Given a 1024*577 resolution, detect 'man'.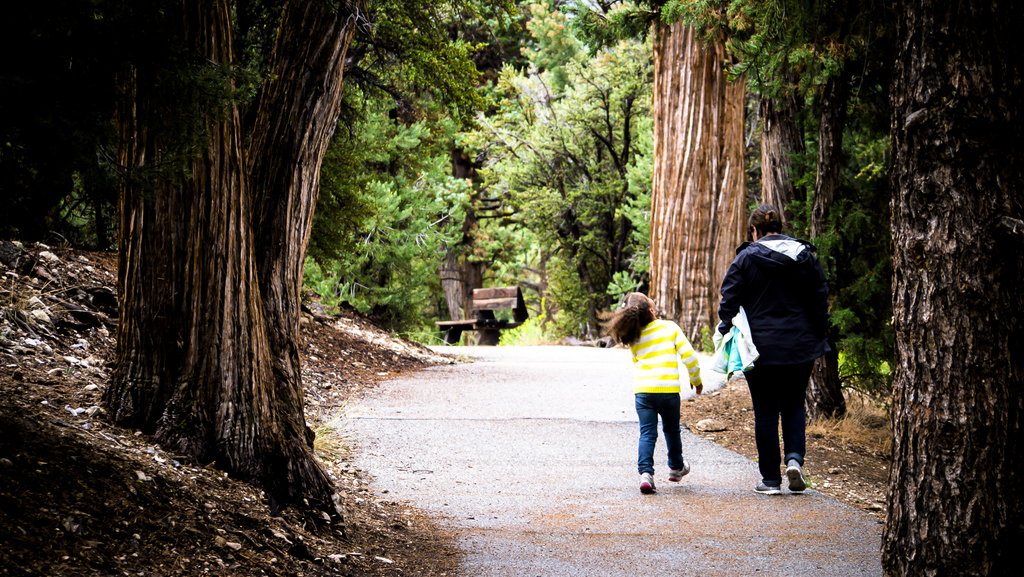
{"left": 719, "top": 206, "right": 843, "bottom": 499}.
